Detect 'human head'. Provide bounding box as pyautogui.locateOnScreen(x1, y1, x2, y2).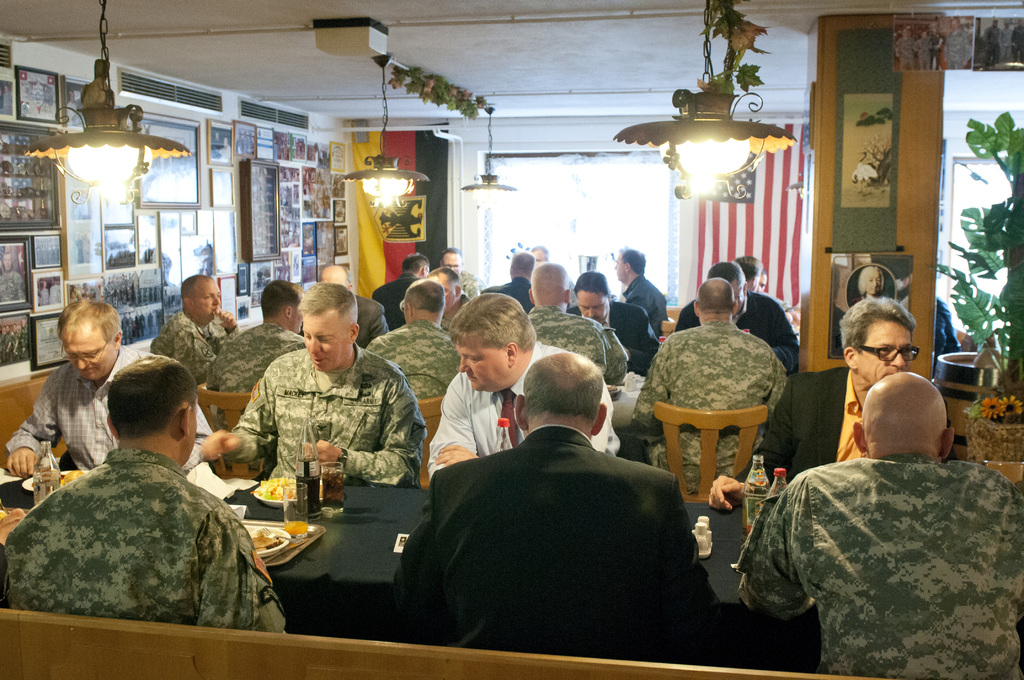
pyautogui.locateOnScreen(851, 370, 955, 461).
